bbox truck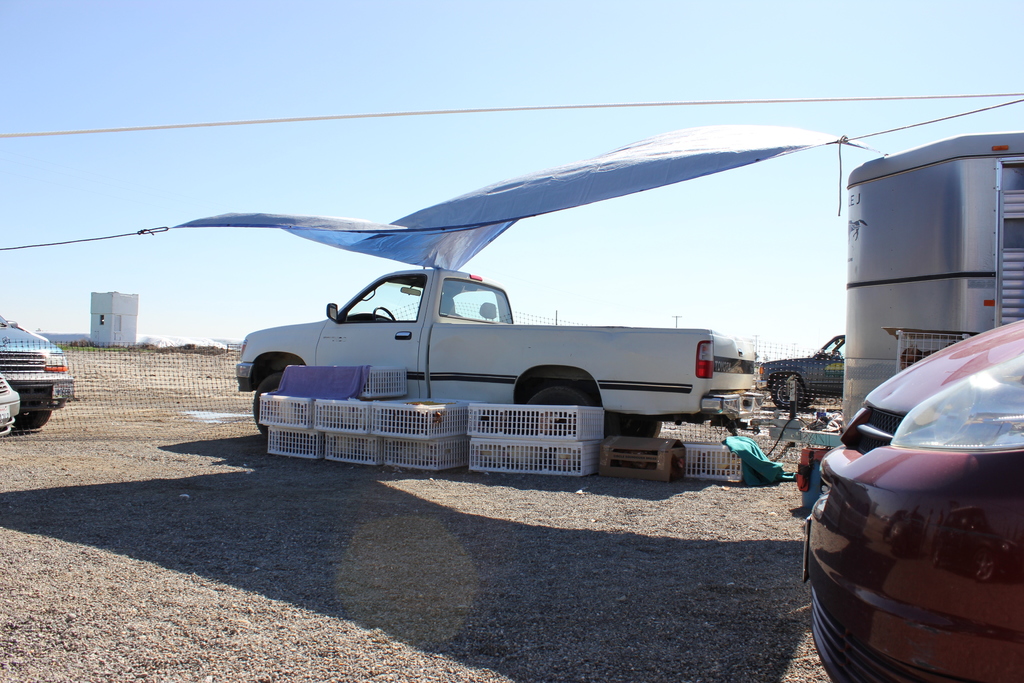
BBox(205, 229, 784, 475)
